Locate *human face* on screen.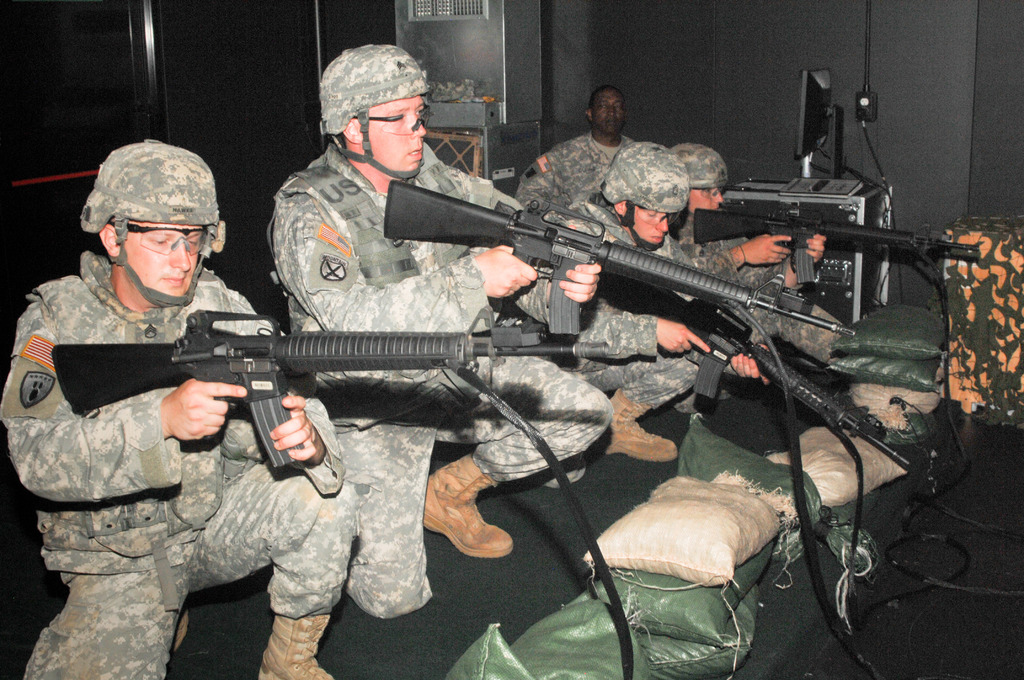
On screen at BBox(689, 186, 724, 213).
